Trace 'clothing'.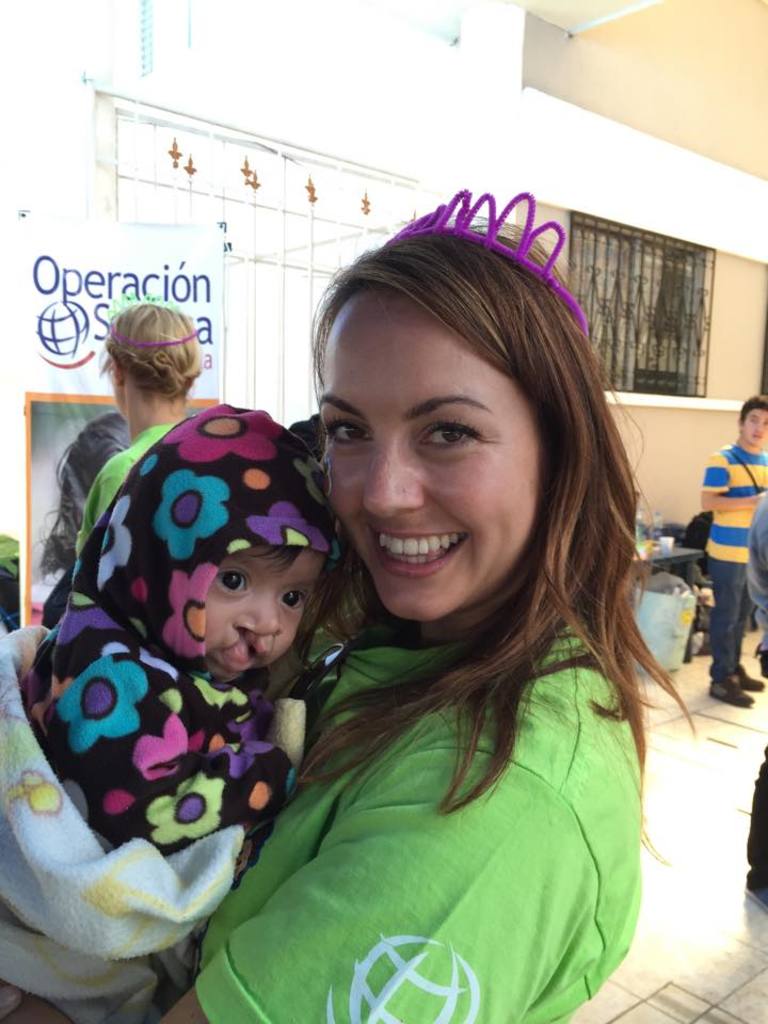
Traced to region(692, 434, 767, 555).
